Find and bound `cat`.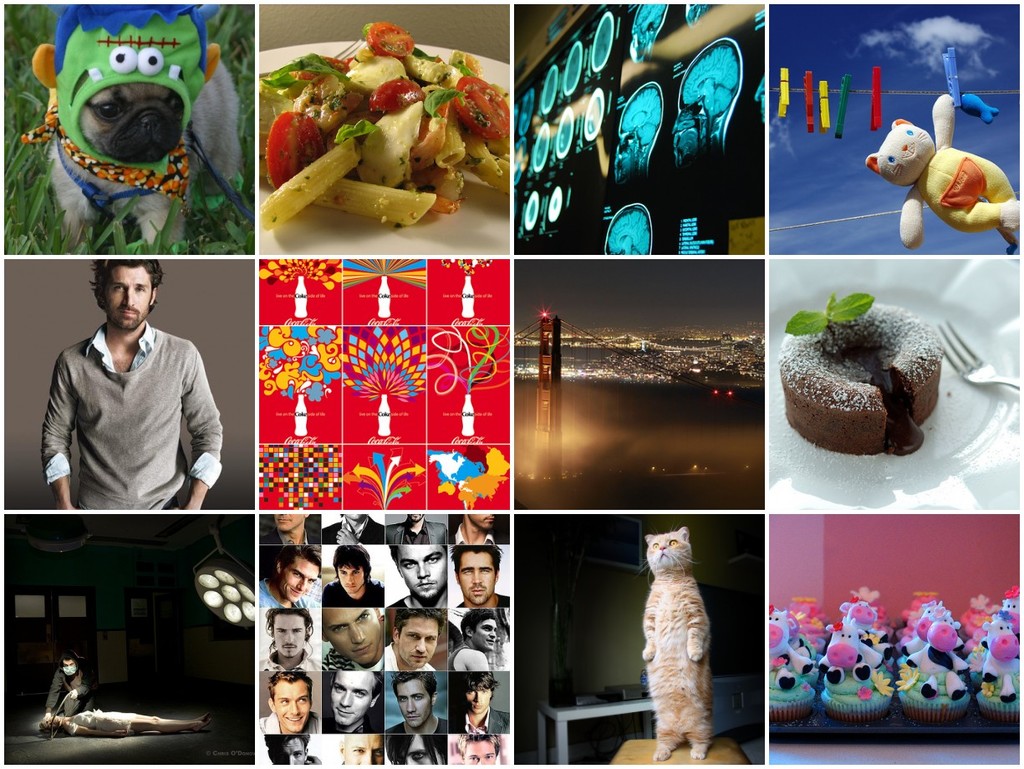
Bound: bbox(629, 522, 715, 764).
